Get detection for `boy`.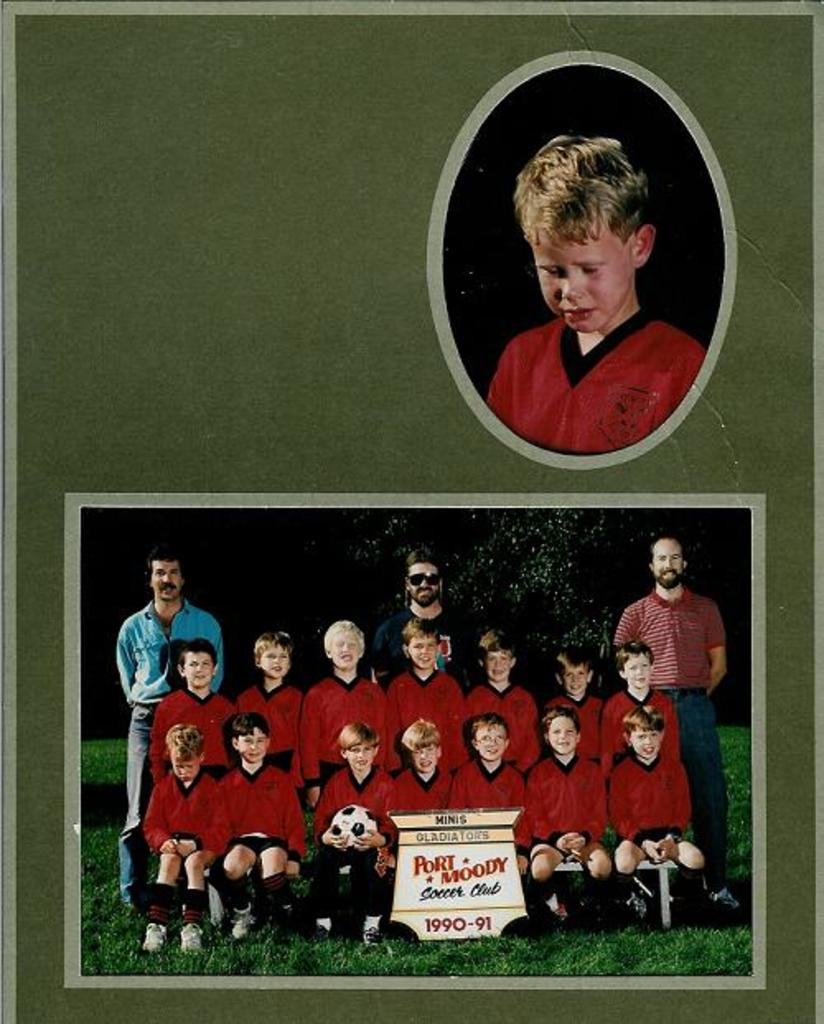
Detection: crop(600, 633, 682, 765).
